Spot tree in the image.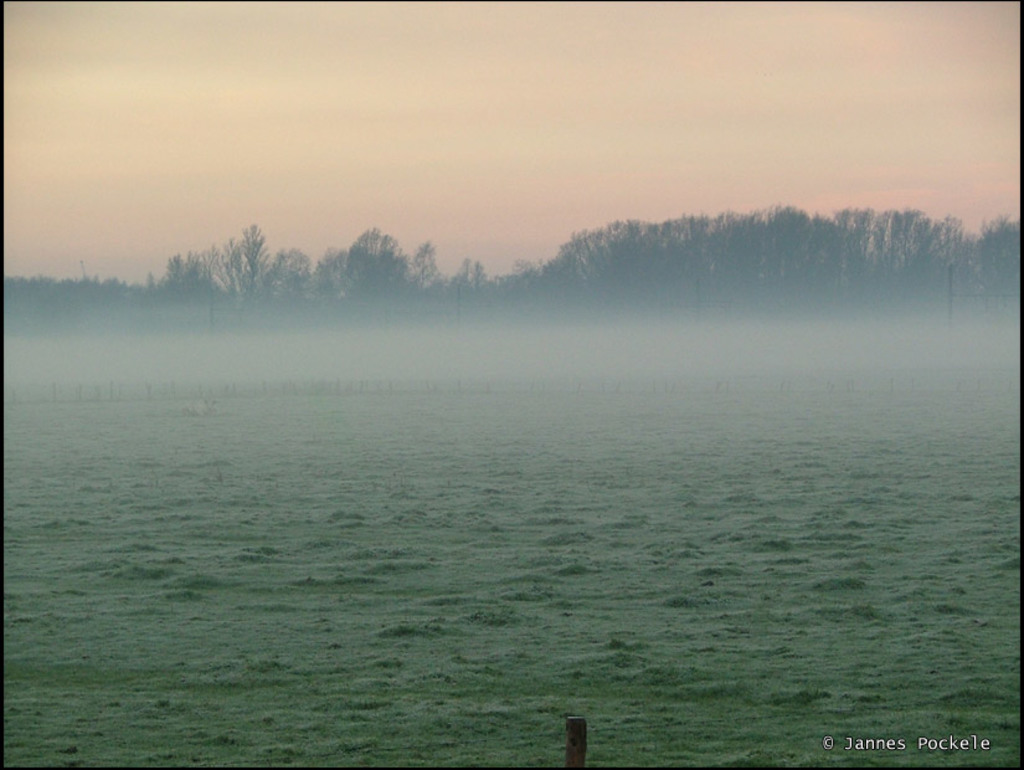
tree found at pyautogui.locateOnScreen(297, 243, 351, 318).
